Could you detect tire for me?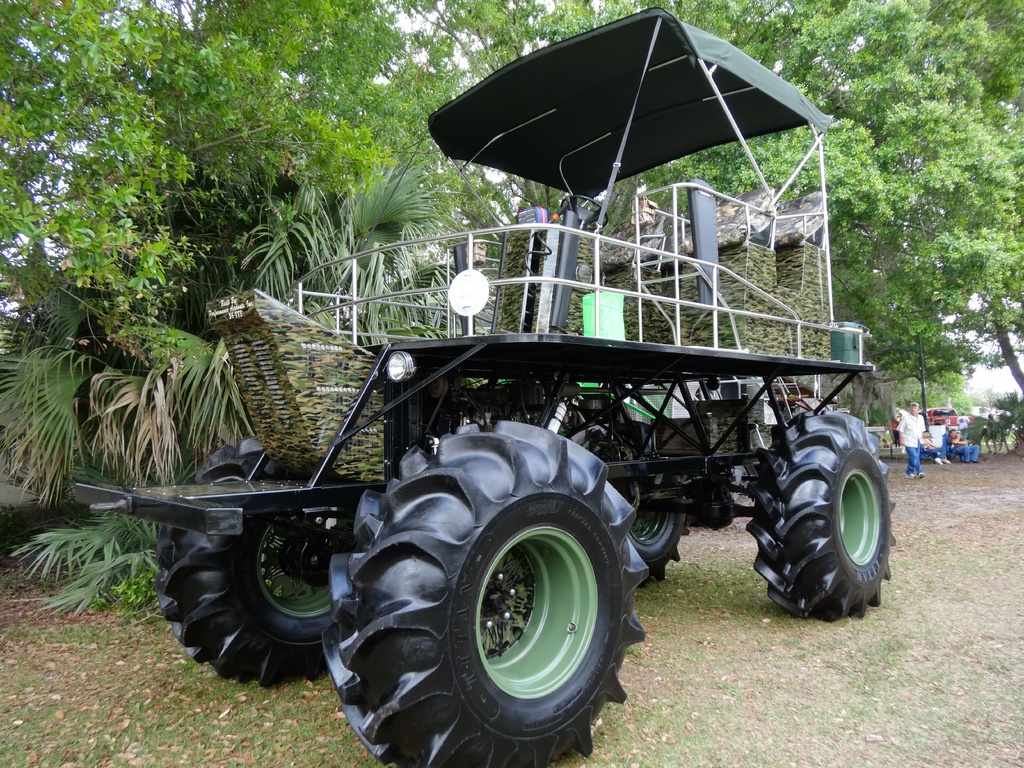
Detection result: select_region(154, 434, 380, 691).
